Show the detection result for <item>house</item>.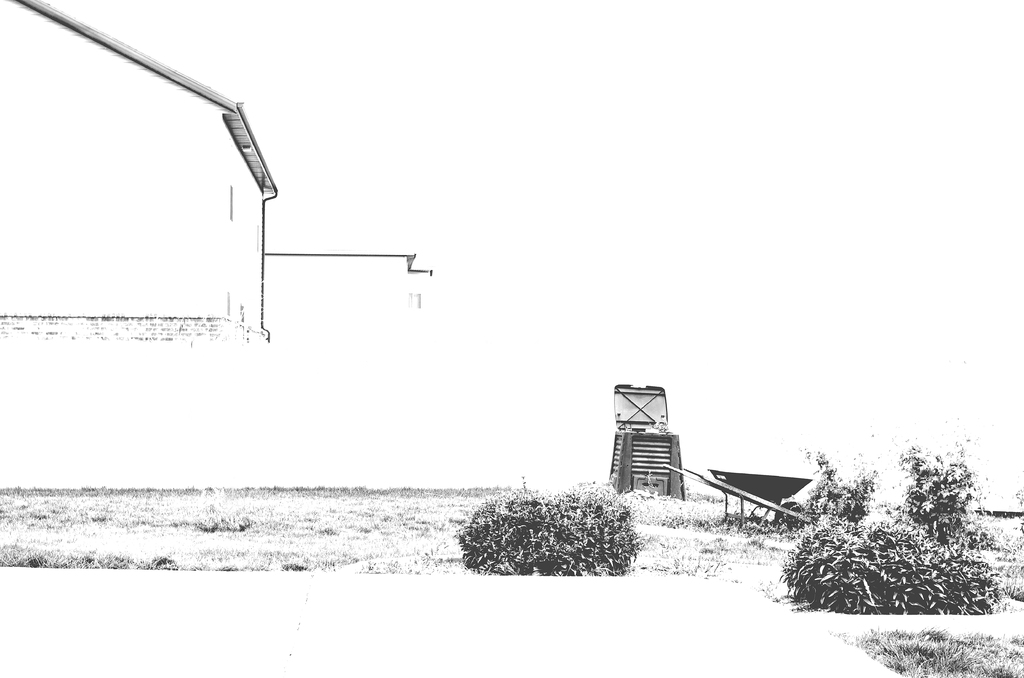
<box>0,0,279,347</box>.
